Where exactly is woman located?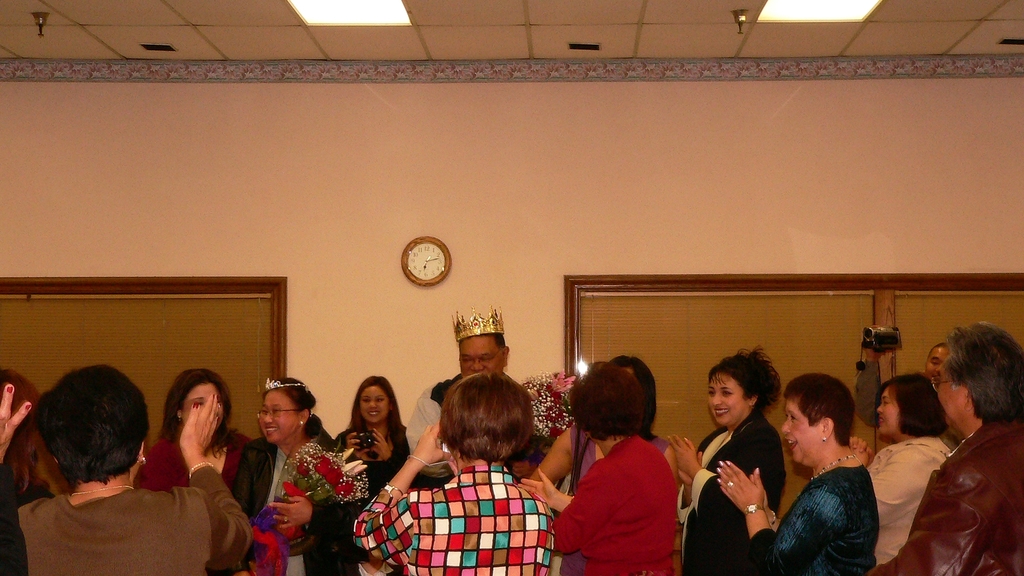
Its bounding box is (left=0, top=360, right=253, bottom=575).
